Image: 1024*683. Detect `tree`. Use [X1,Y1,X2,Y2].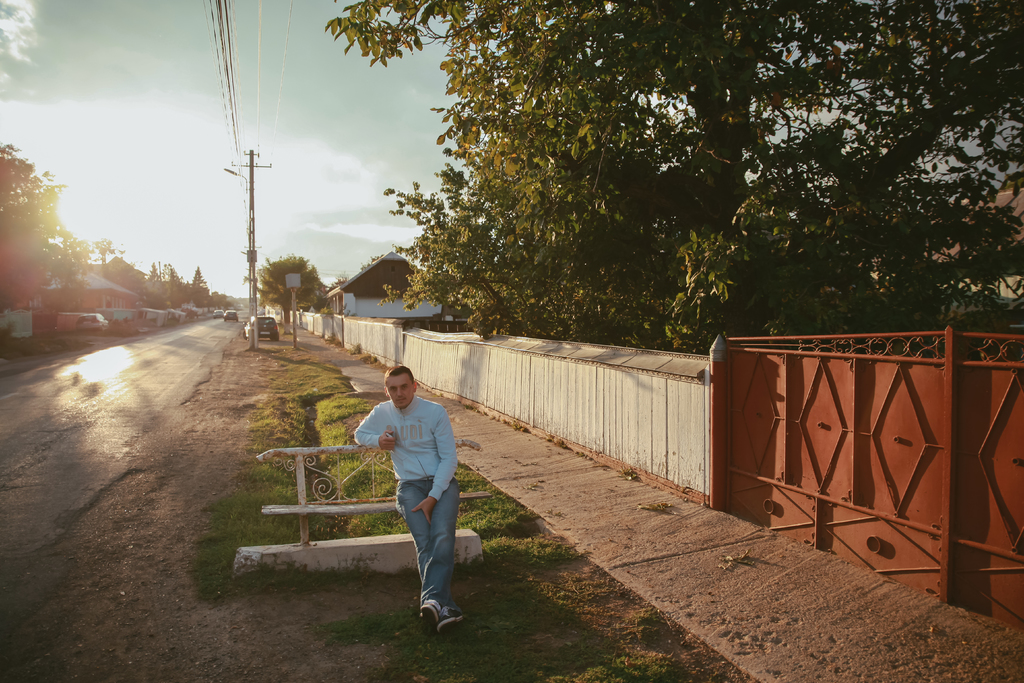
[254,247,346,333].
